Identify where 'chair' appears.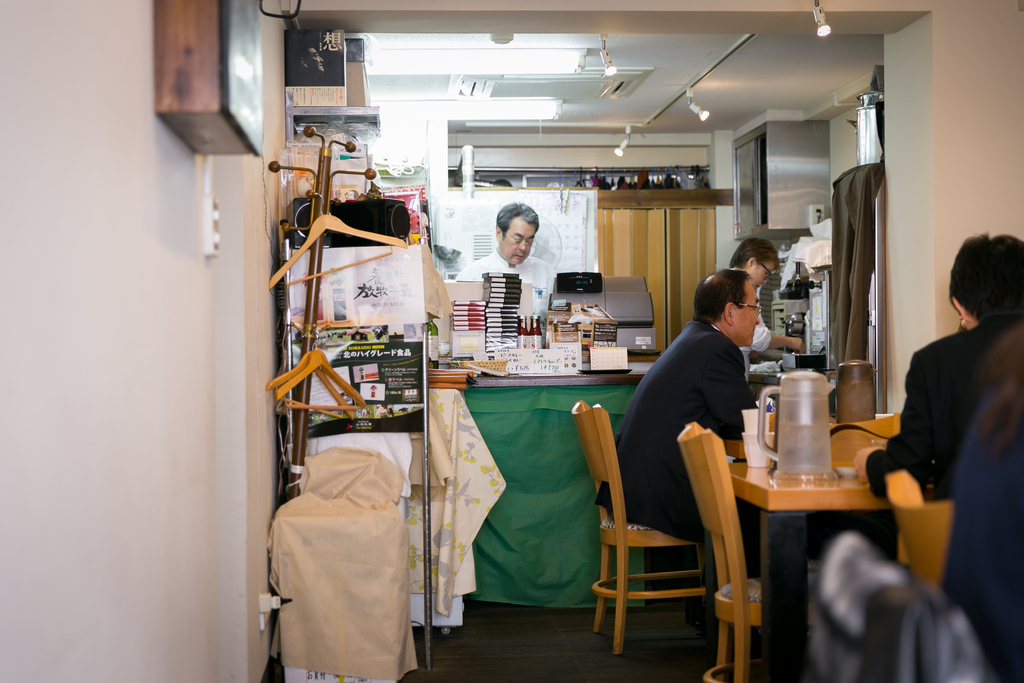
Appears at region(575, 381, 722, 665).
